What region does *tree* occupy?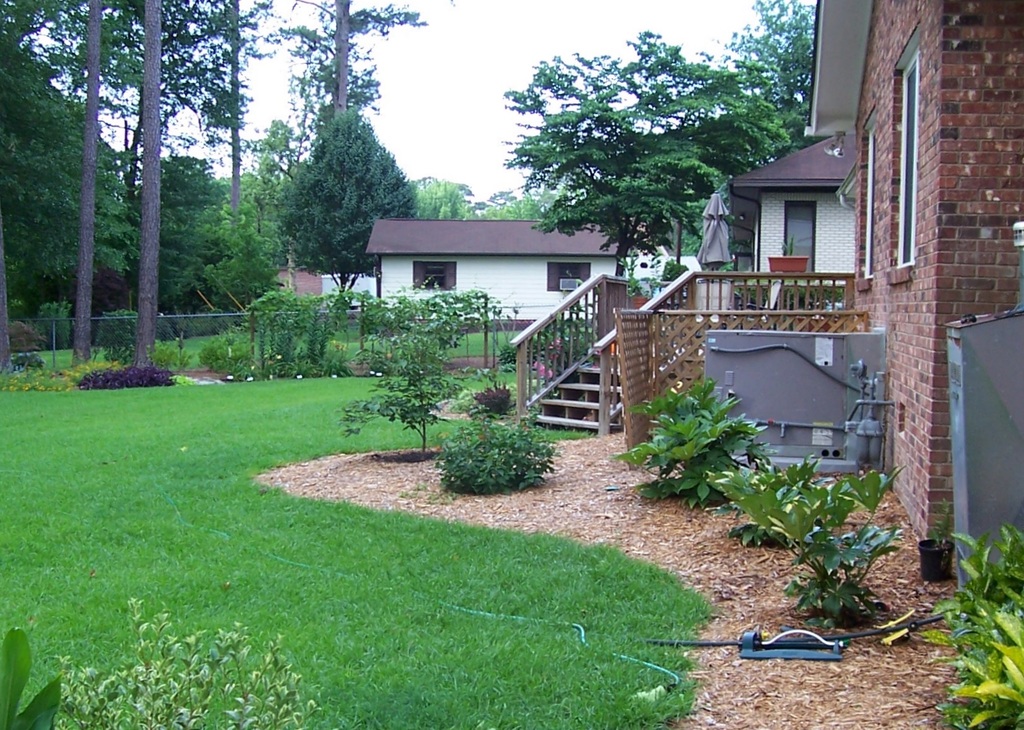
Rect(711, 7, 821, 122).
